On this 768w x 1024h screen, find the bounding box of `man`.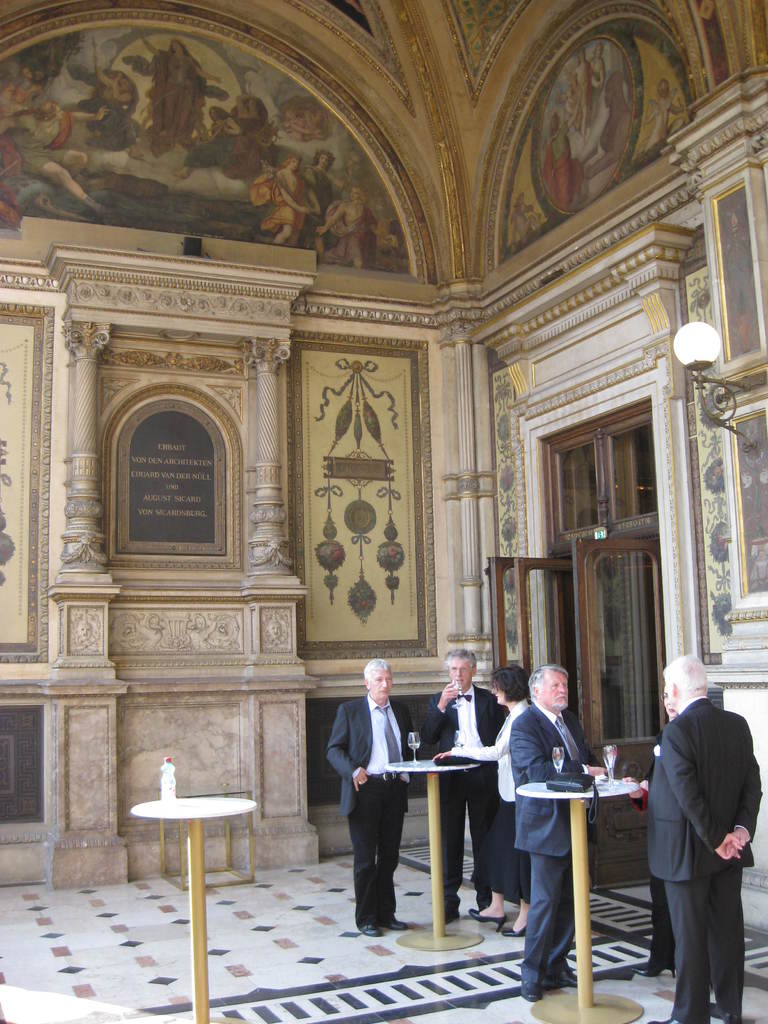
Bounding box: detection(638, 643, 762, 1013).
